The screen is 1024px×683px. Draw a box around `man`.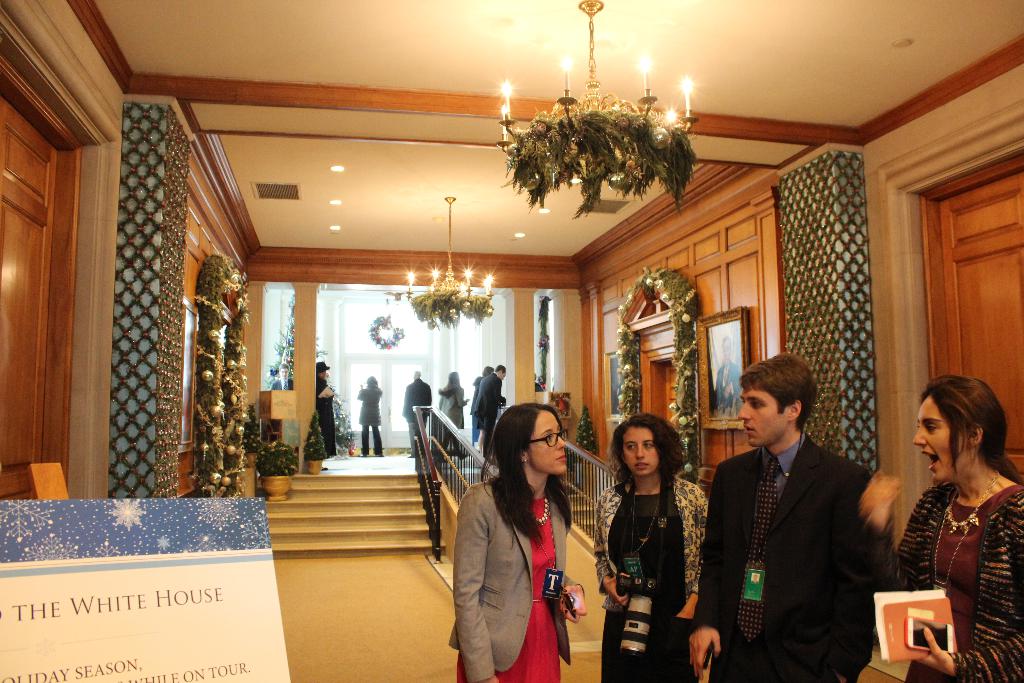
box(272, 362, 292, 390).
